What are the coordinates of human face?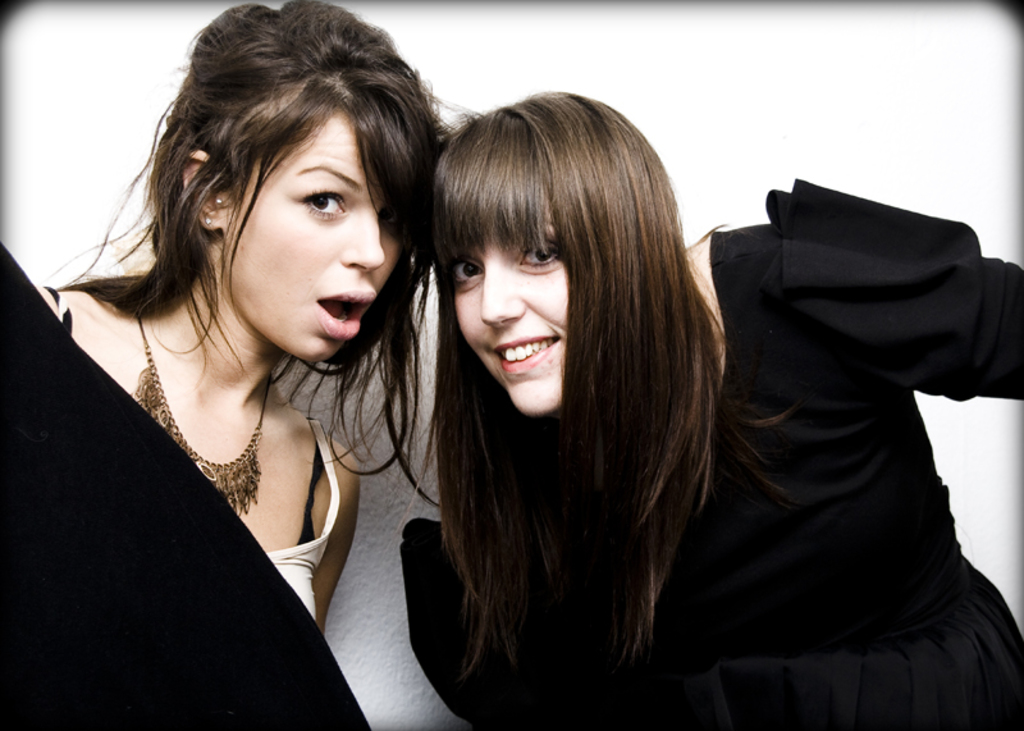
bbox=[215, 106, 407, 358].
